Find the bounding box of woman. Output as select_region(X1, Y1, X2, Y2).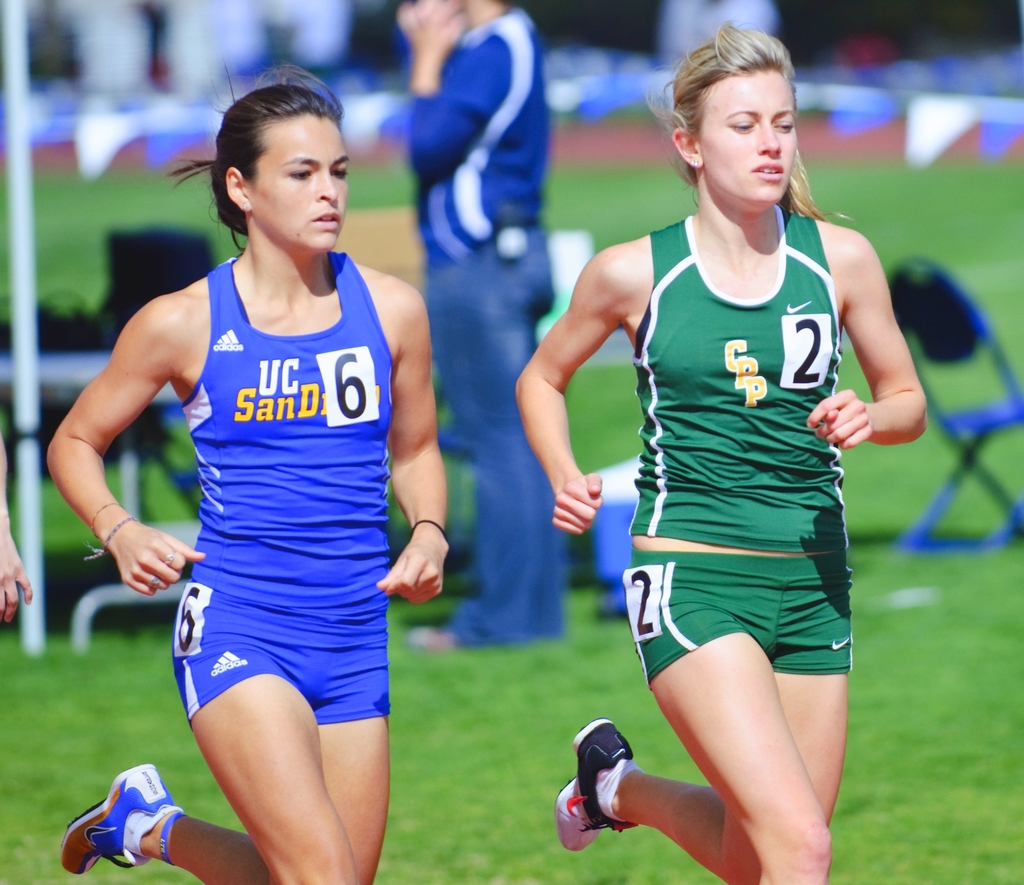
select_region(85, 72, 455, 867).
